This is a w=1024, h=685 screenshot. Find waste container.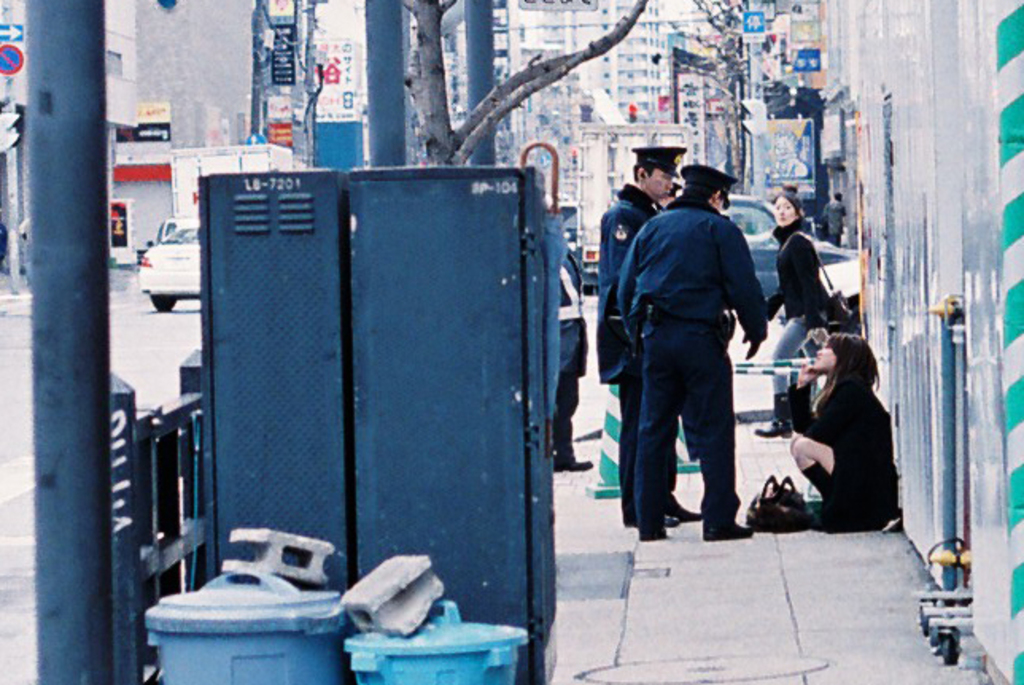
Bounding box: region(332, 607, 545, 683).
